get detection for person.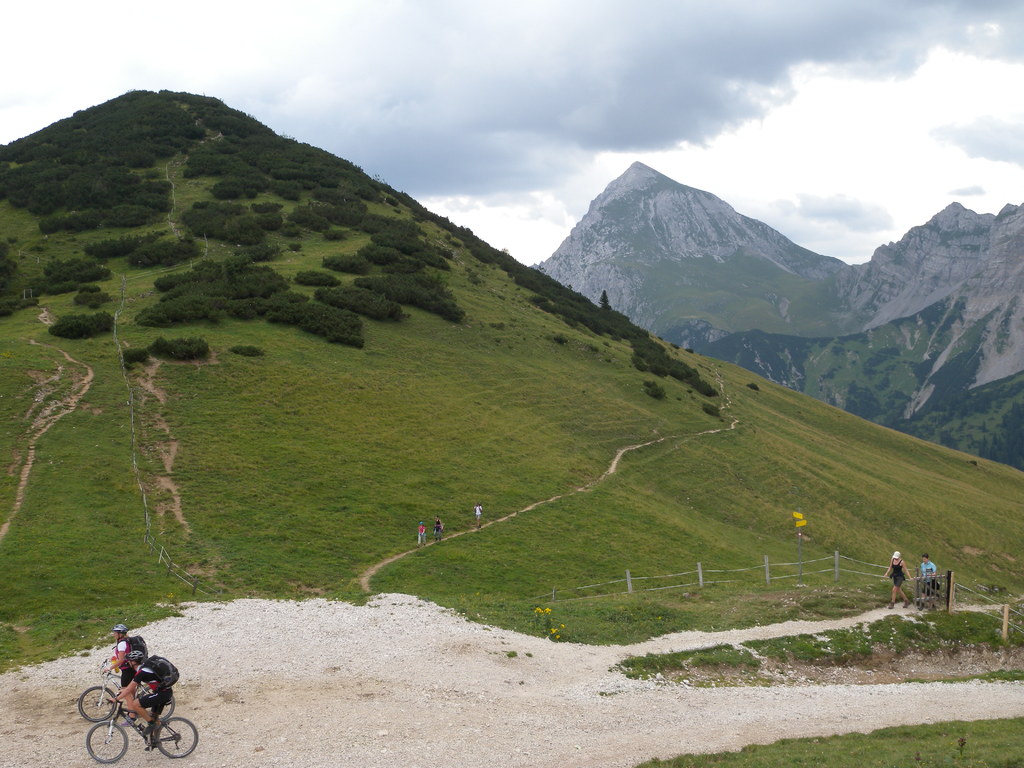
Detection: 105/651/175/735.
